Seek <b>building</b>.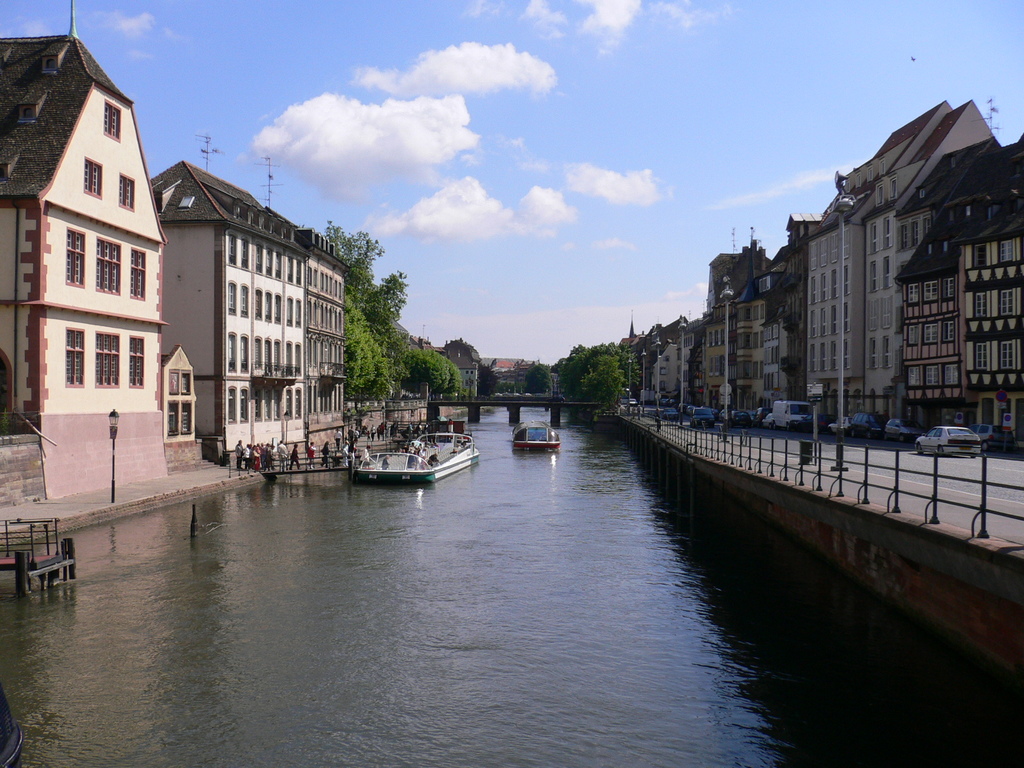
Rect(0, 1, 195, 435).
